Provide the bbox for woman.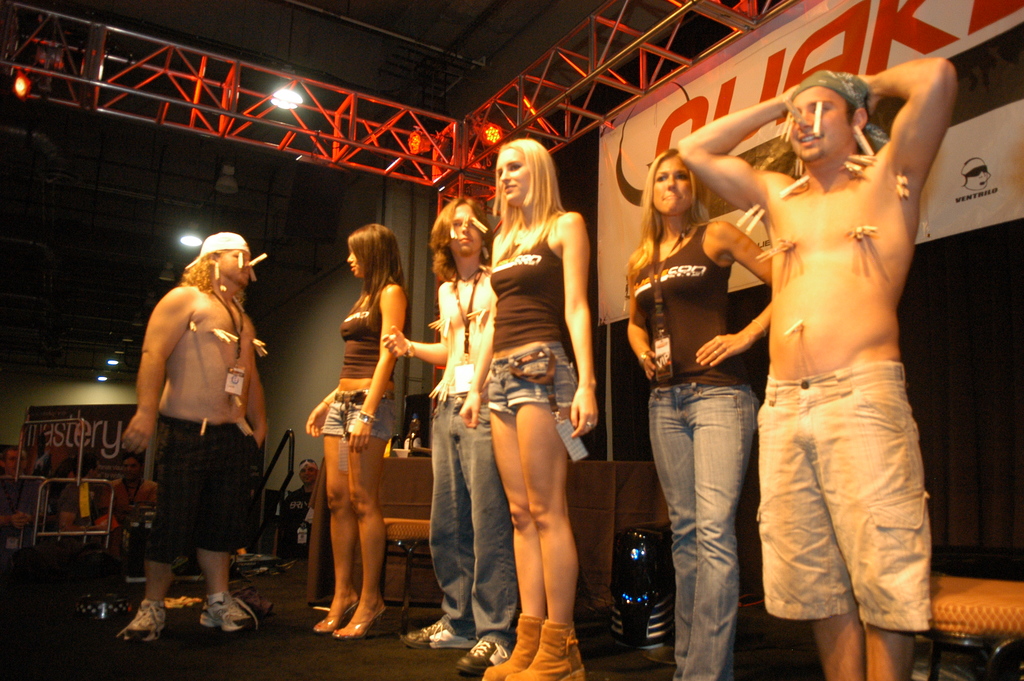
[x1=441, y1=130, x2=607, y2=648].
